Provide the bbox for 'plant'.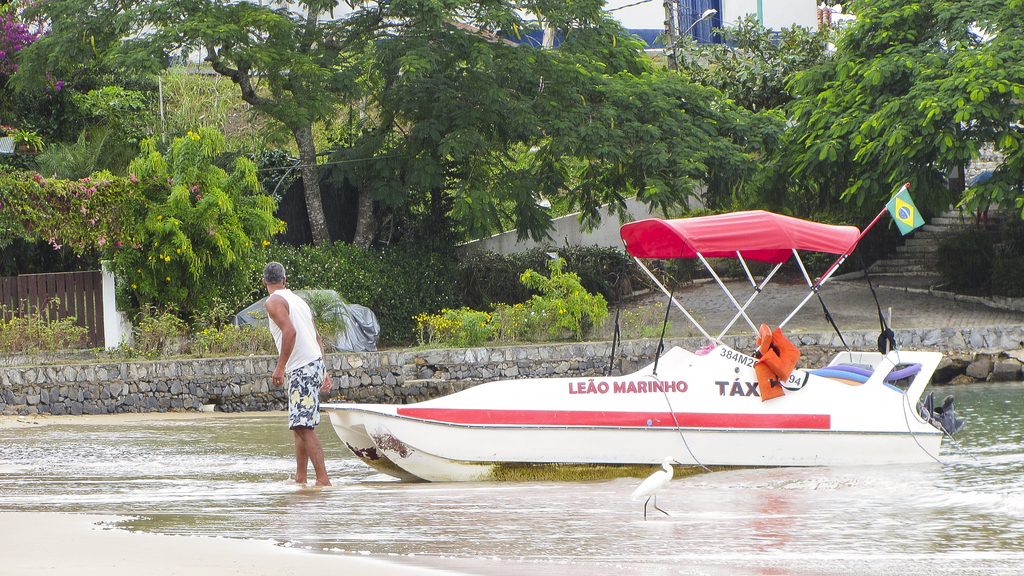
left=639, top=301, right=673, bottom=337.
